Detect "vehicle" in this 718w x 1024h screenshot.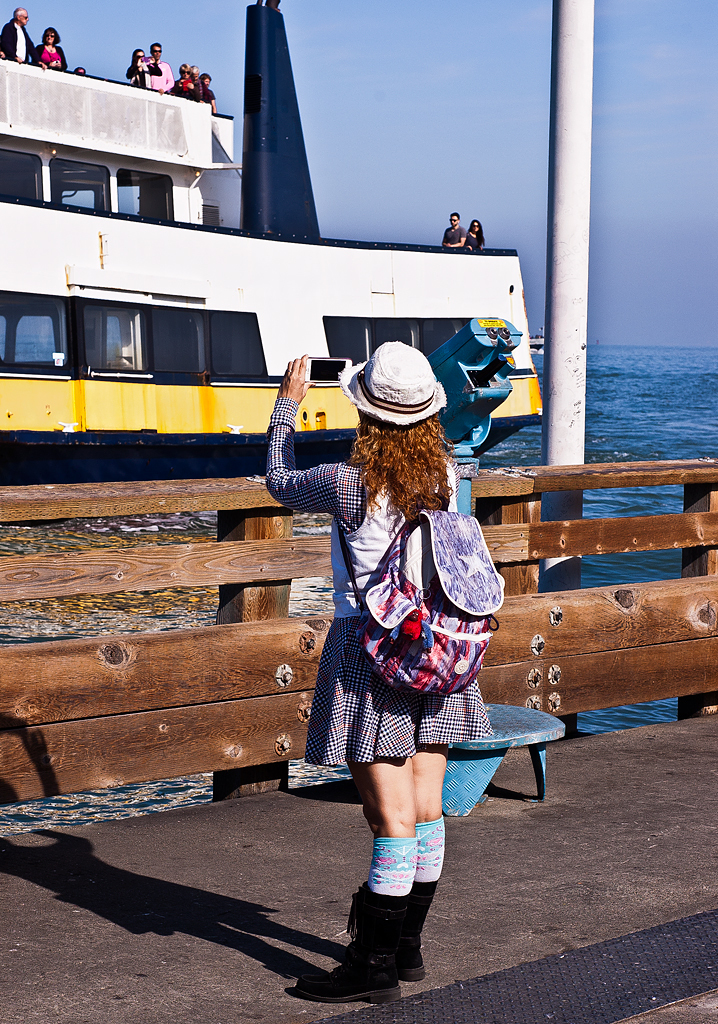
Detection: 21, 88, 540, 563.
